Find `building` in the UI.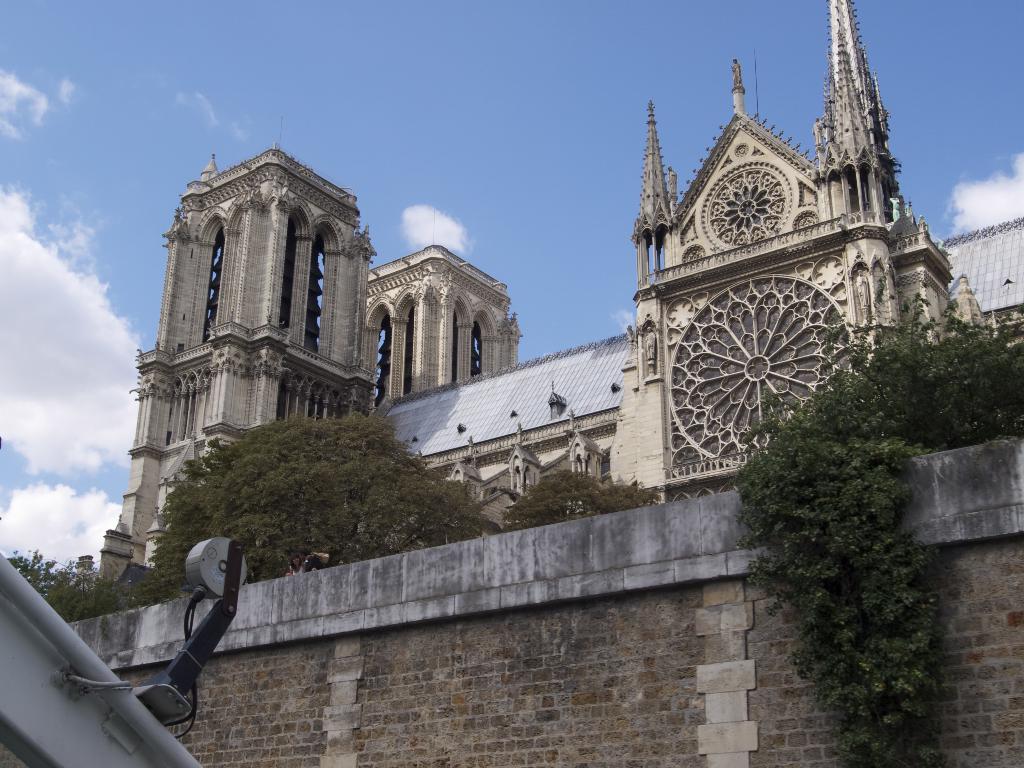
UI element at 96/0/1023/552.
